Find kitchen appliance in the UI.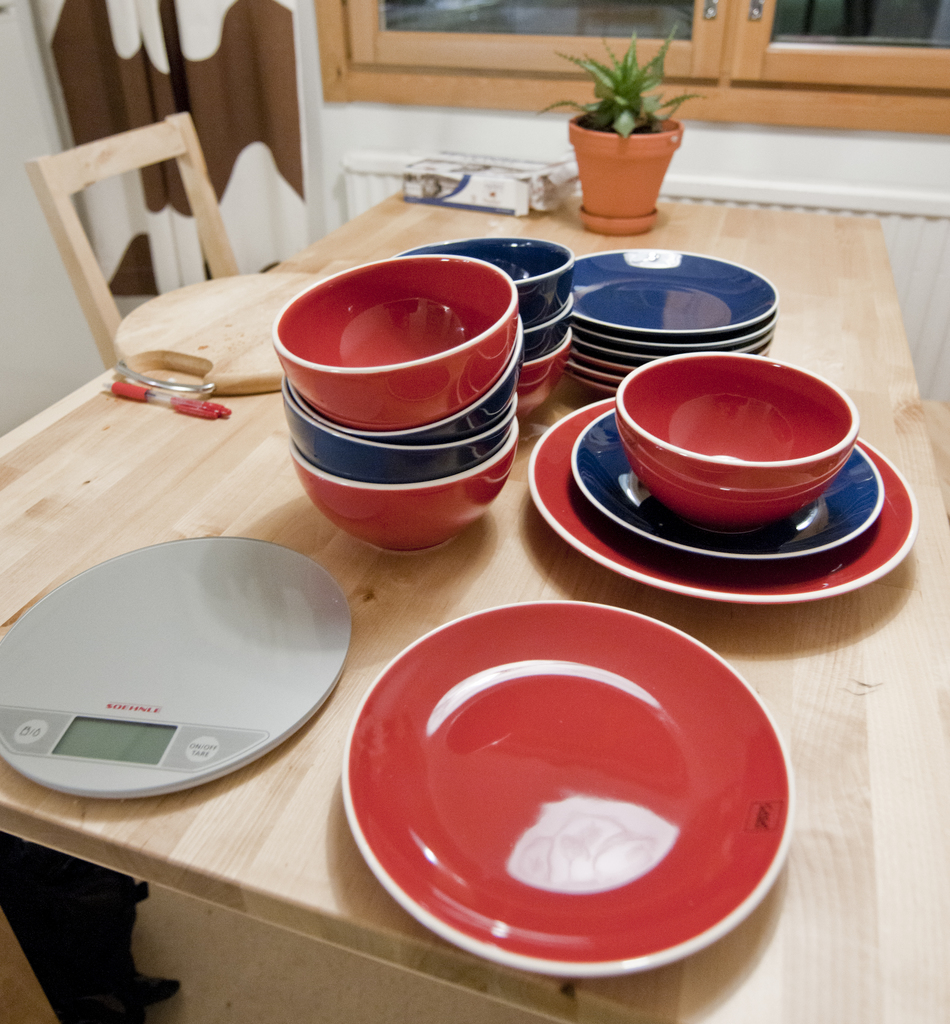
UI element at (x1=346, y1=600, x2=792, y2=975).
